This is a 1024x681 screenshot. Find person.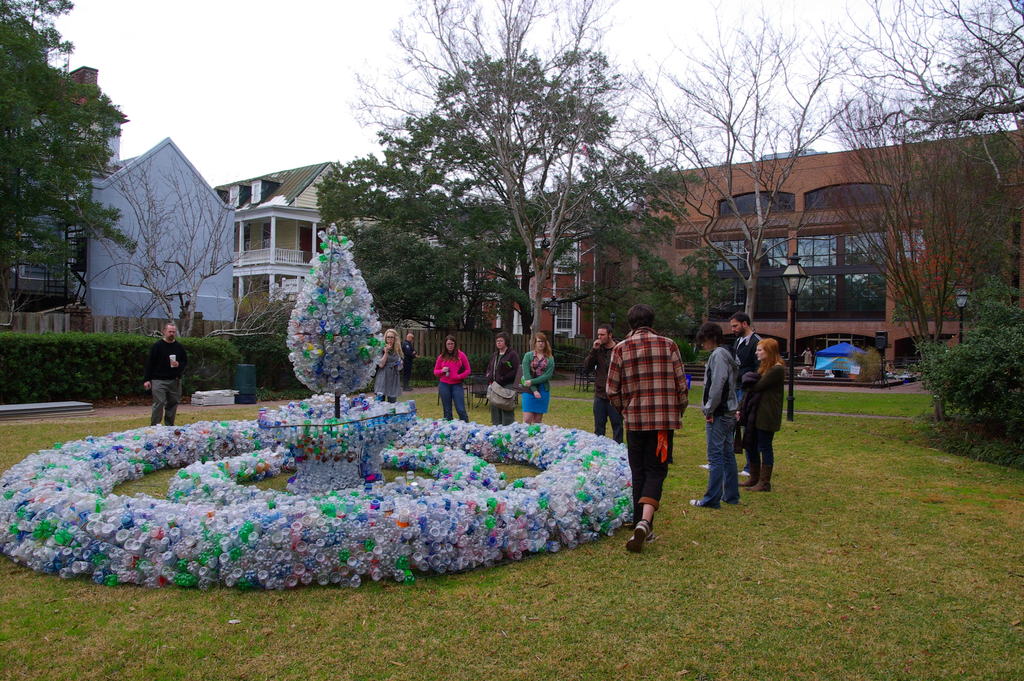
Bounding box: [x1=367, y1=322, x2=408, y2=402].
